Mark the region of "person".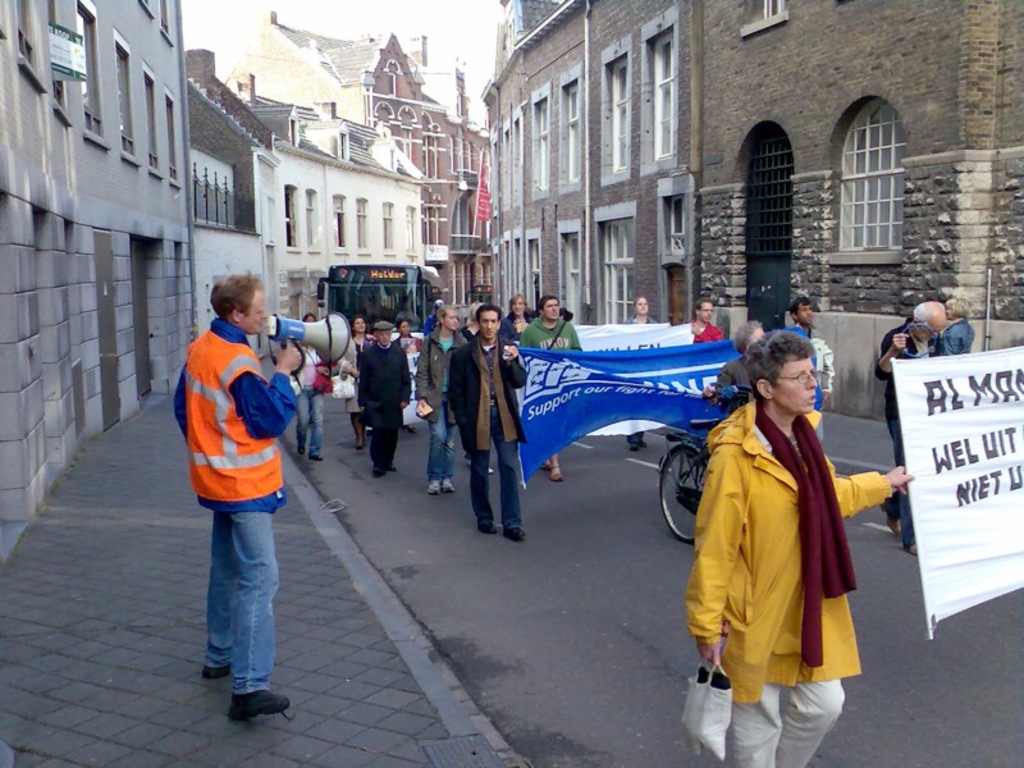
Region: box(518, 293, 586, 479).
